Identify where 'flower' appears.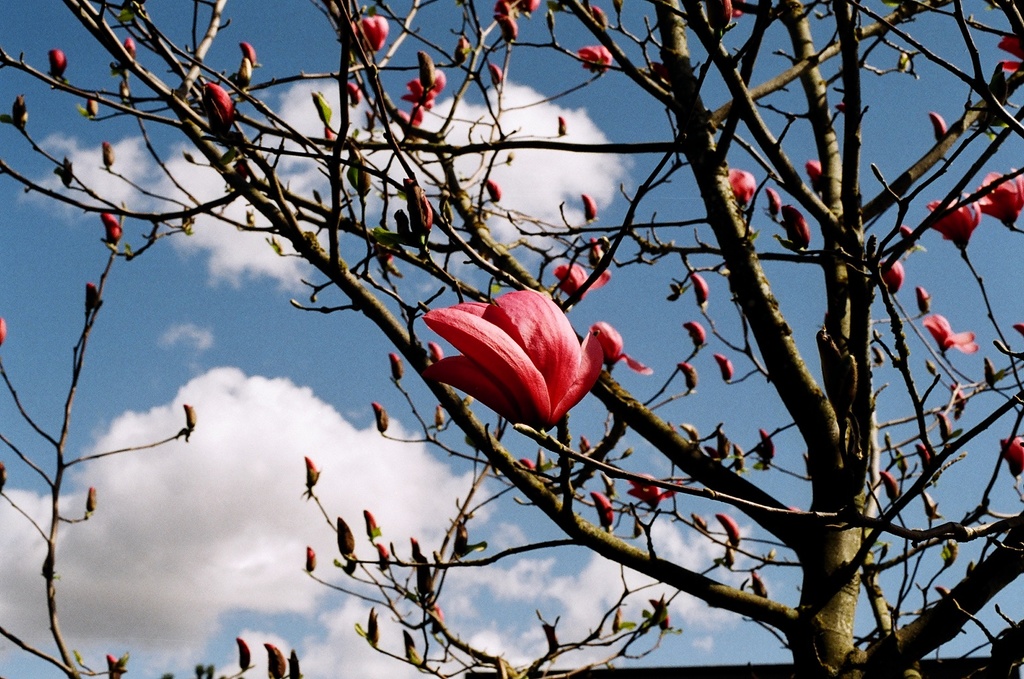
Appears at box(355, 17, 387, 49).
